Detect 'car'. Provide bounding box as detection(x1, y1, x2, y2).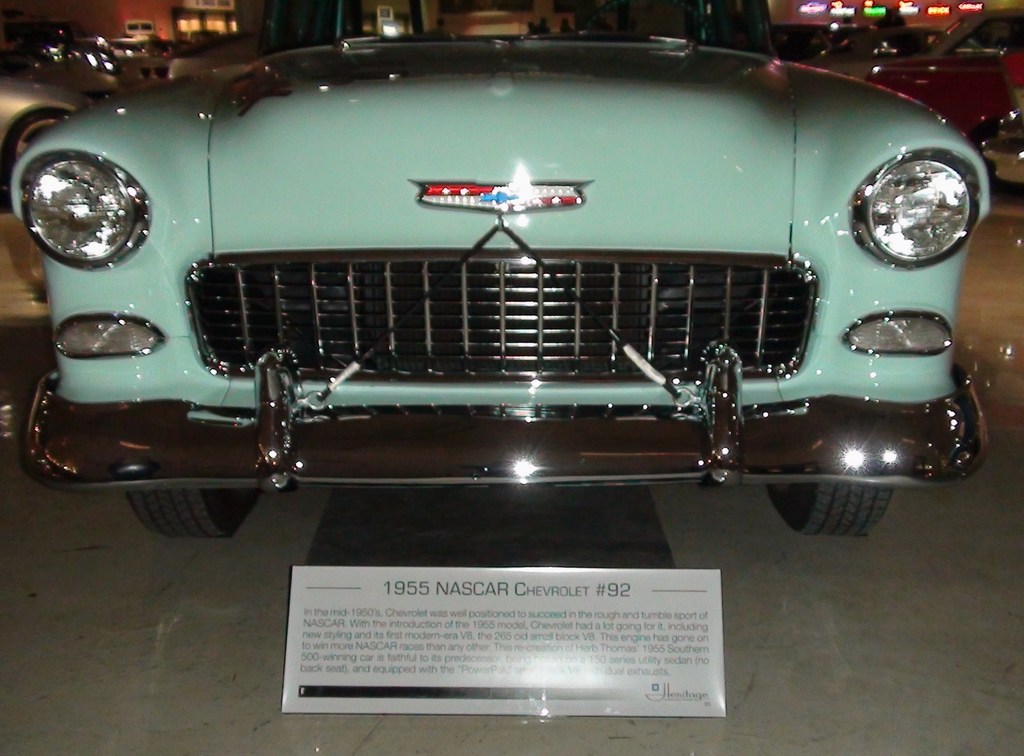
detection(14, 23, 1010, 547).
